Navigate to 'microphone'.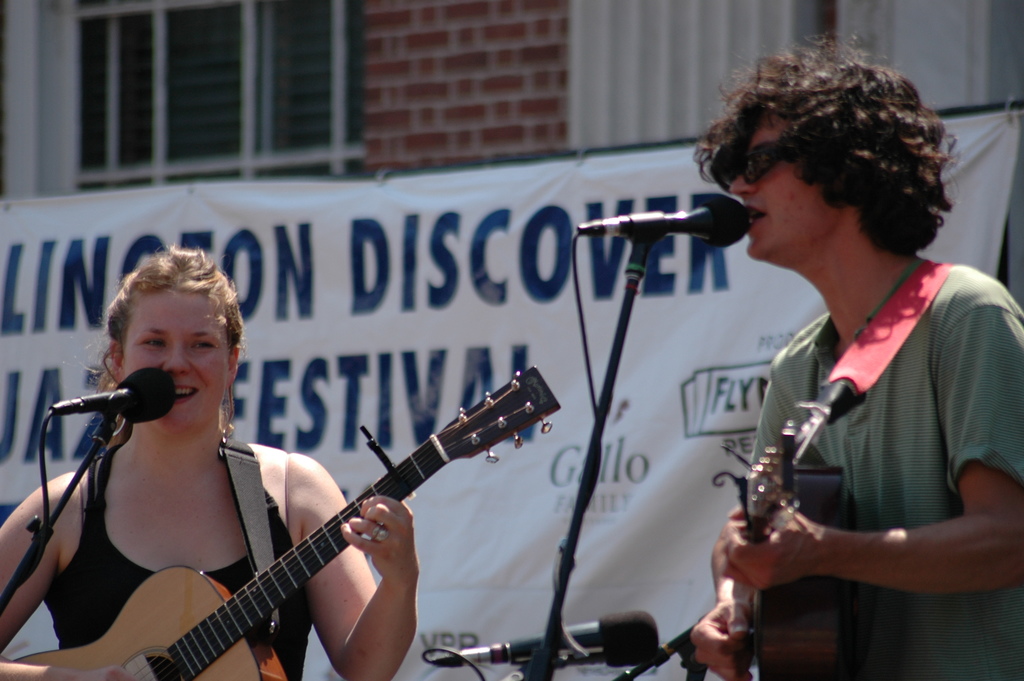
Navigation target: 45 366 177 424.
